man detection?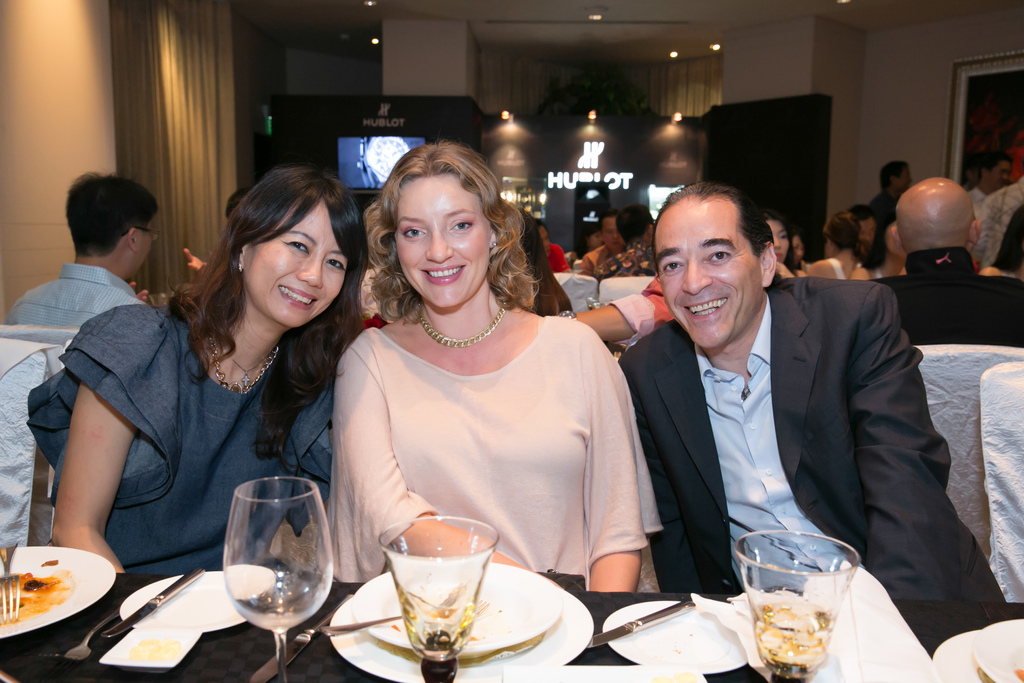
[972,176,1023,274]
